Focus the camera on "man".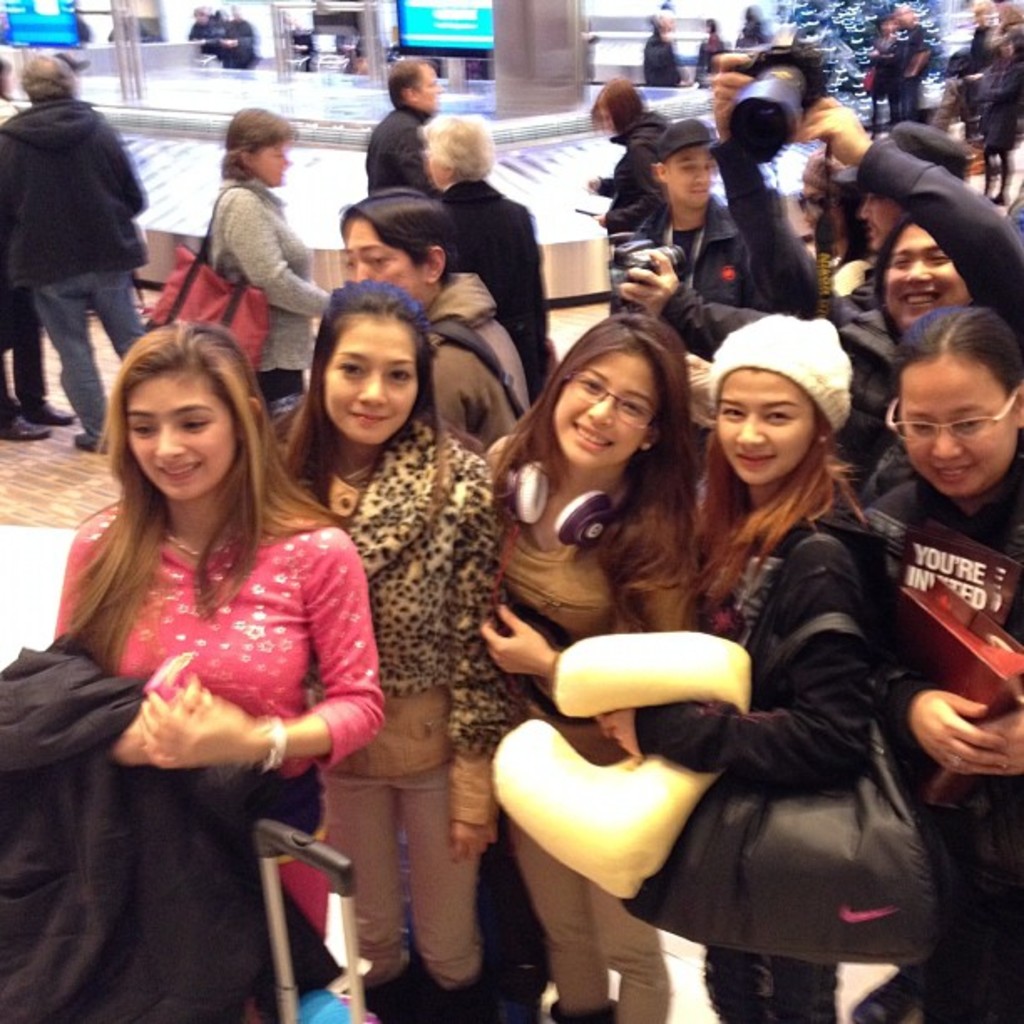
Focus region: (368, 55, 443, 194).
